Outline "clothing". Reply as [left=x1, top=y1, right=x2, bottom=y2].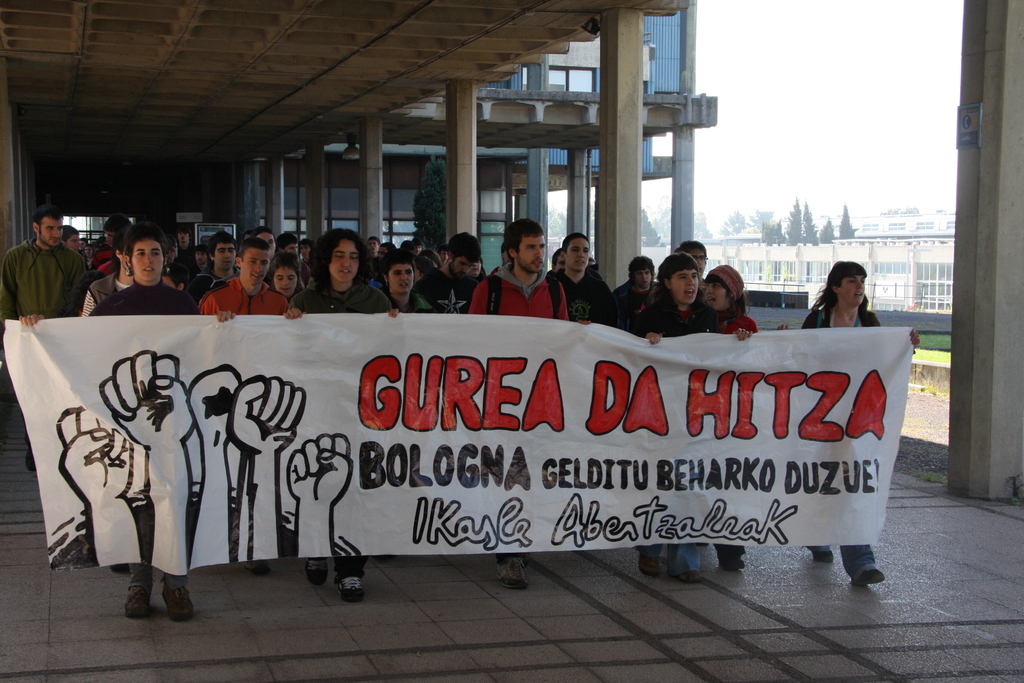
[left=191, top=261, right=218, bottom=274].
